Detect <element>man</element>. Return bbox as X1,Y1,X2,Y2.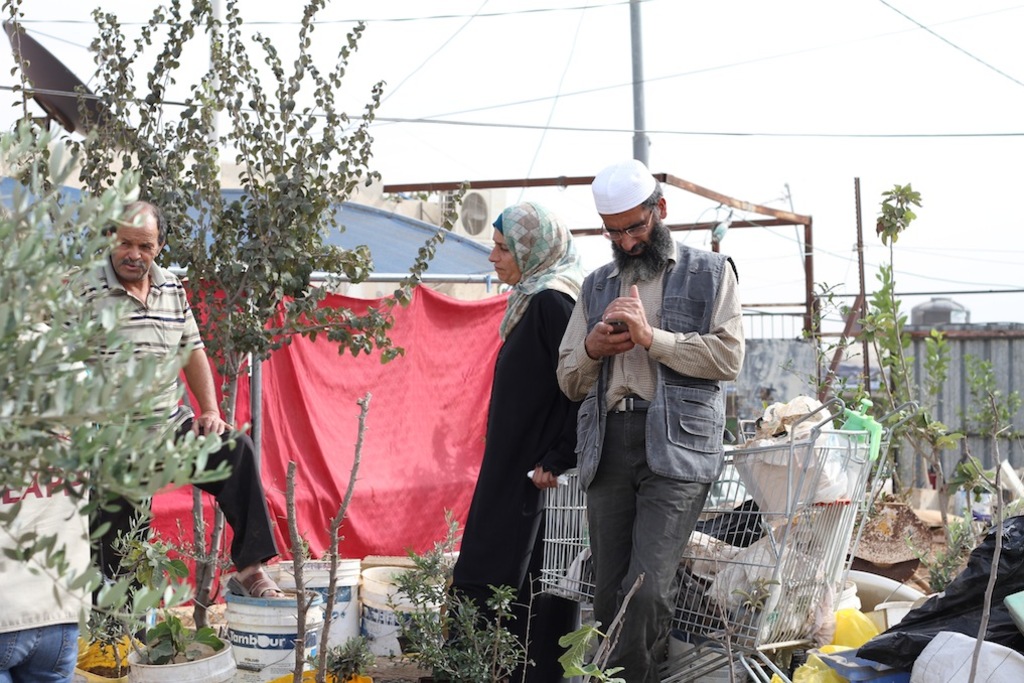
0,197,95,682.
